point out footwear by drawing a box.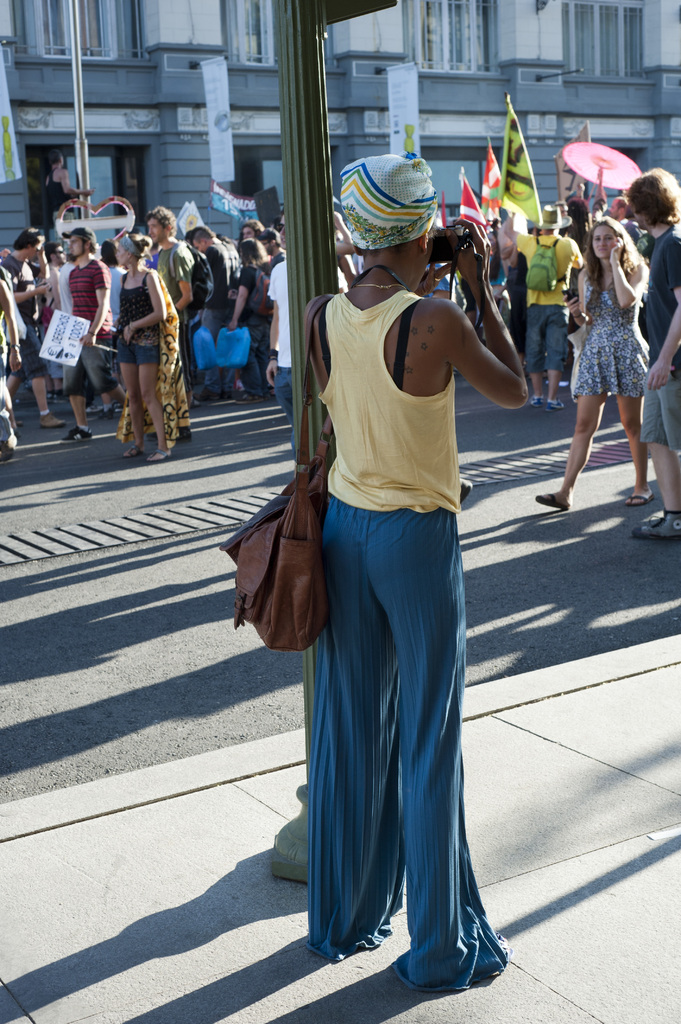
Rect(147, 447, 173, 463).
